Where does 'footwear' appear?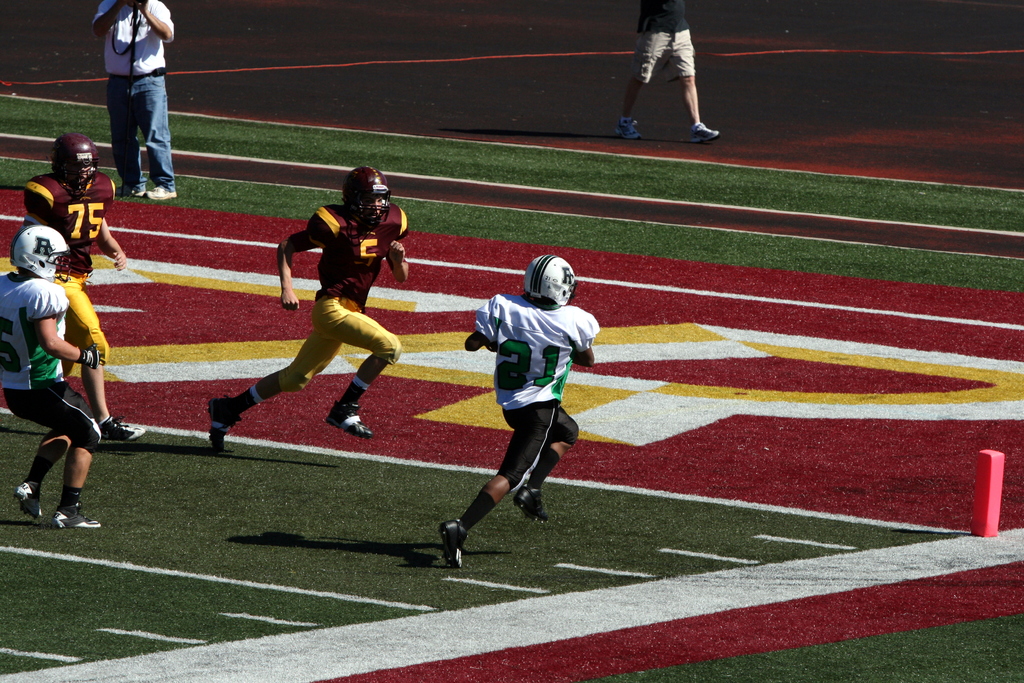
Appears at locate(326, 400, 371, 438).
